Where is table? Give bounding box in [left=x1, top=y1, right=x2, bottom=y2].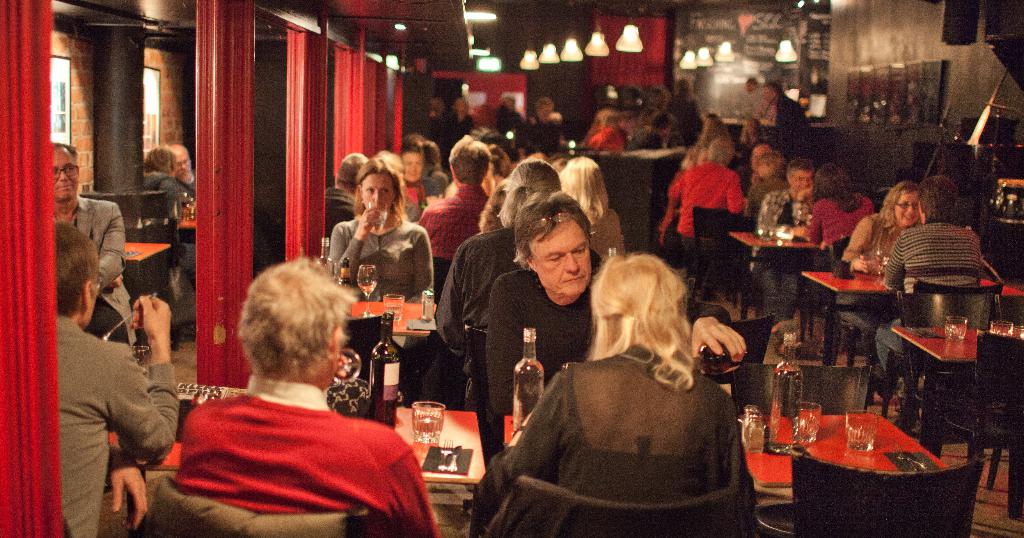
[left=886, top=313, right=1023, bottom=487].
